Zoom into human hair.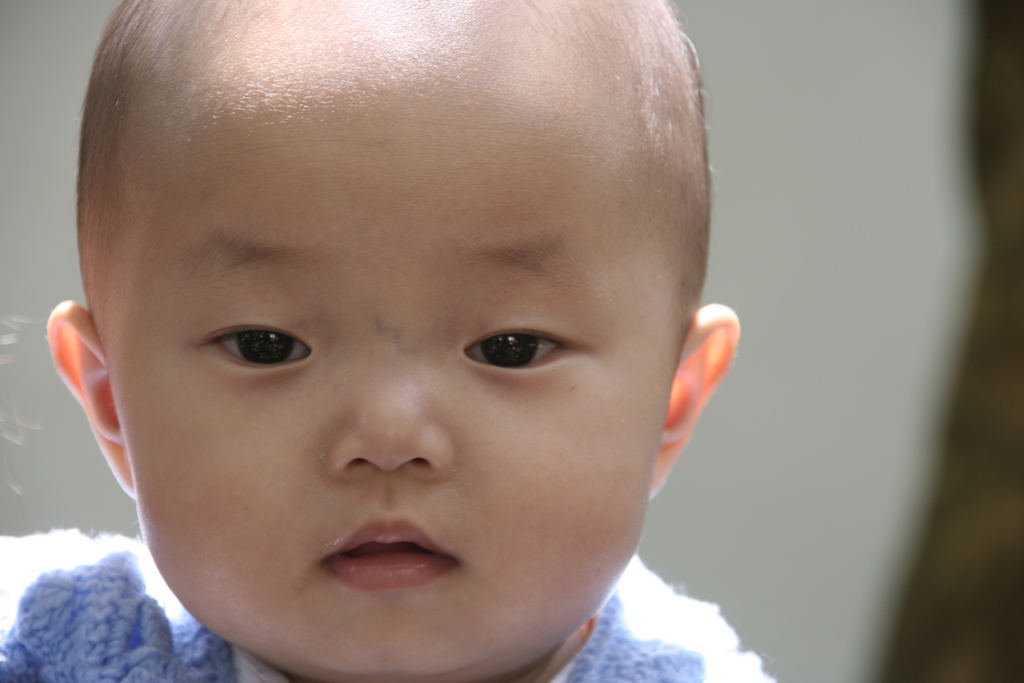
Zoom target: Rect(68, 24, 703, 361).
